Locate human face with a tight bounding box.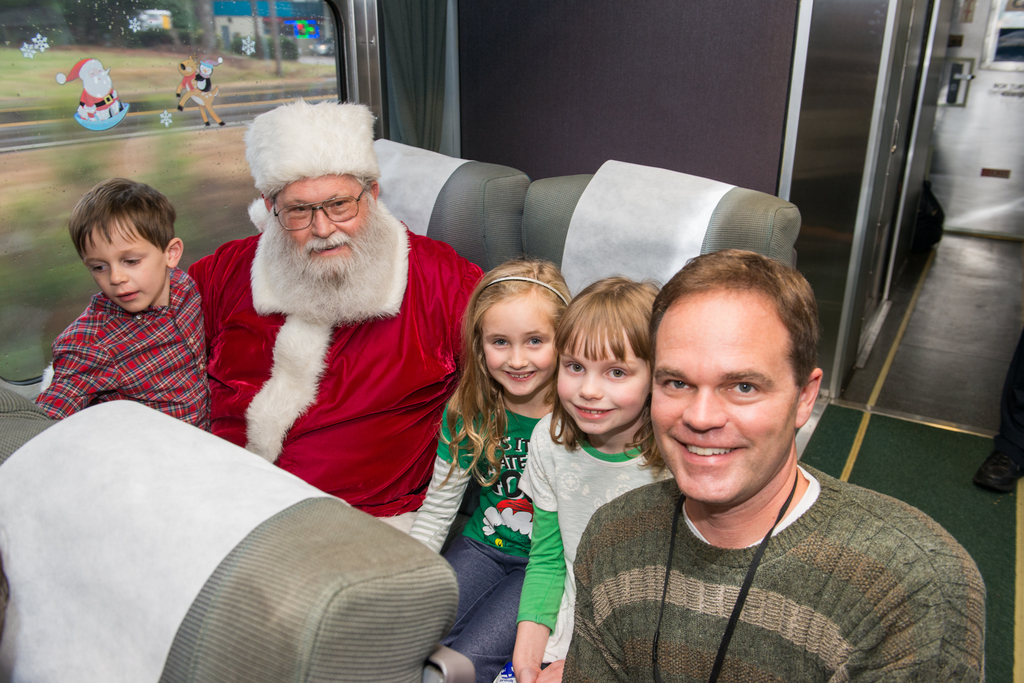
box(478, 300, 562, 399).
